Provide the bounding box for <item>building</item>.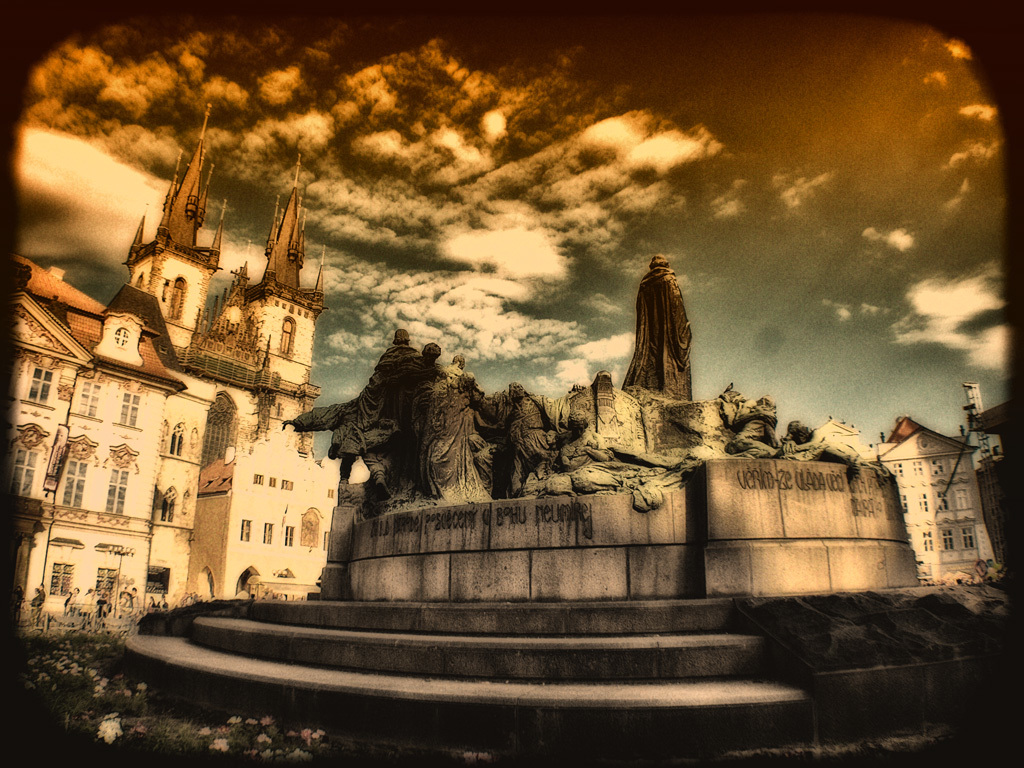
(x1=869, y1=416, x2=999, y2=585).
